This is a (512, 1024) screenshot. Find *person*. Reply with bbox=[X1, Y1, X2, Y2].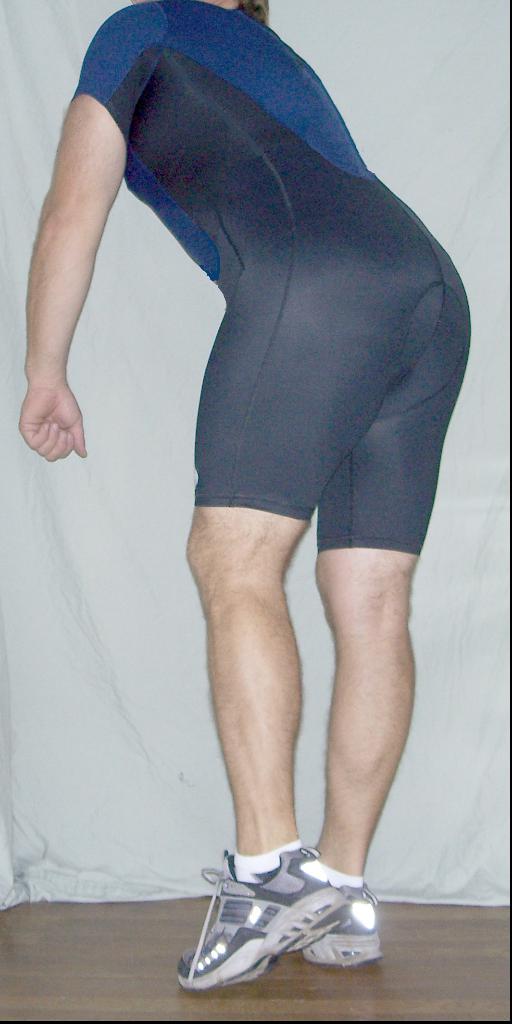
bbox=[0, 0, 495, 917].
